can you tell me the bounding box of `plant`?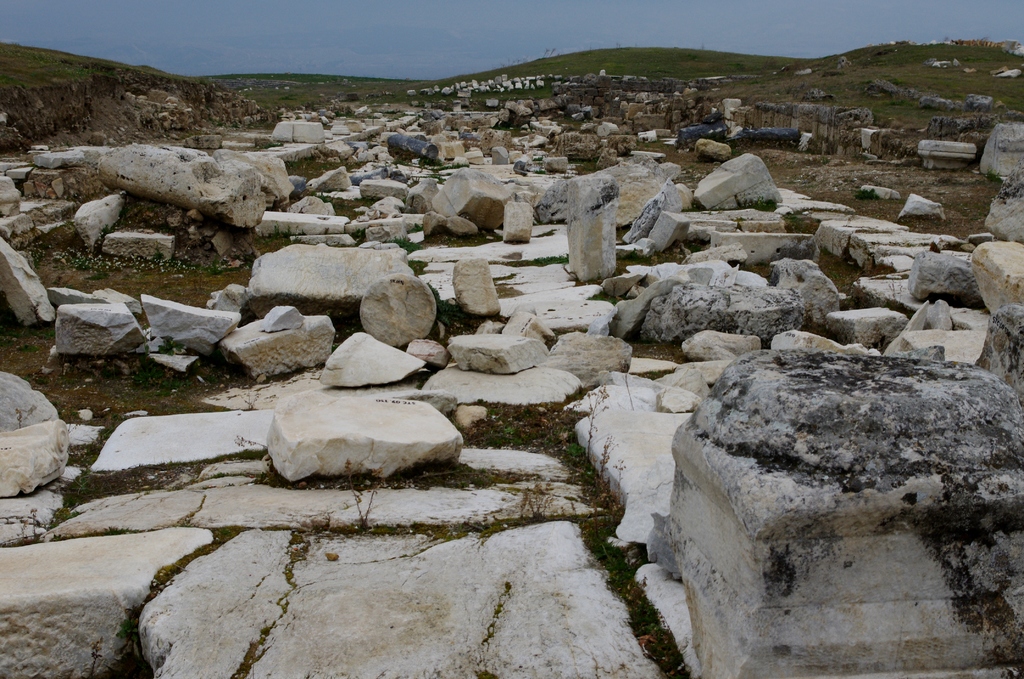
locate(97, 216, 126, 243).
